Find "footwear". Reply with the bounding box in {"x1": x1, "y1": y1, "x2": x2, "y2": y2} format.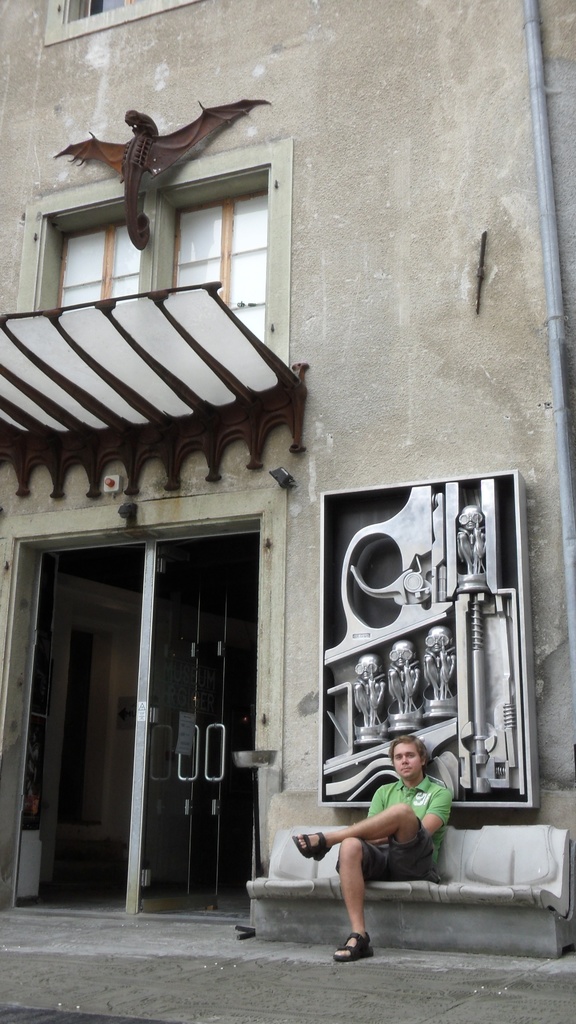
{"x1": 336, "y1": 932, "x2": 369, "y2": 960}.
